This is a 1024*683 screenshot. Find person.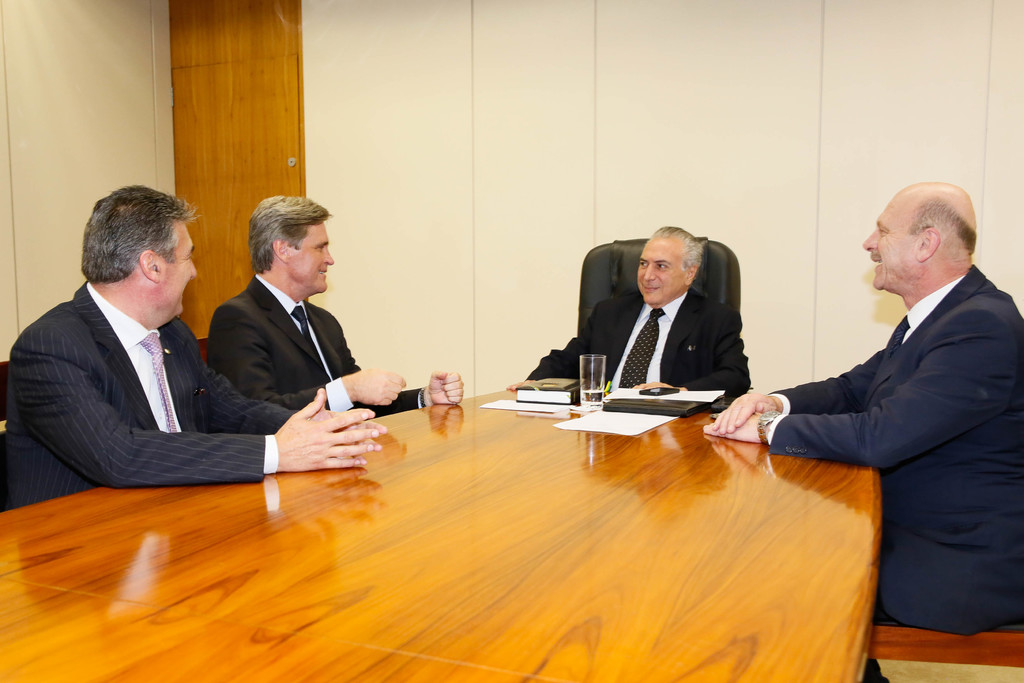
Bounding box: pyautogui.locateOnScreen(205, 194, 465, 420).
